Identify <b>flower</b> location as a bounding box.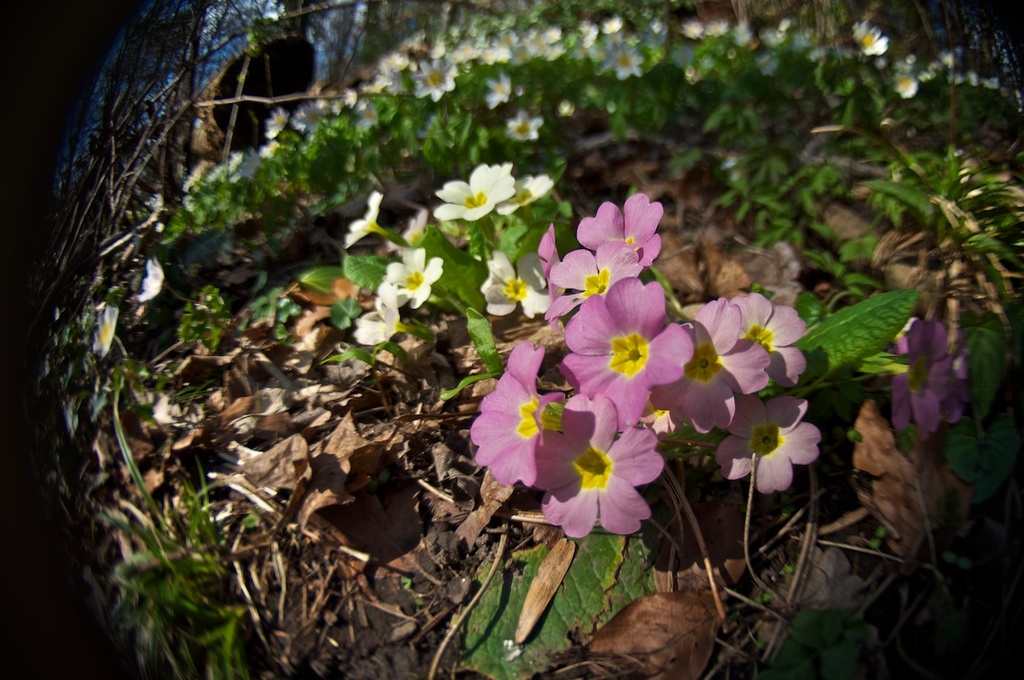
crop(737, 408, 819, 492).
